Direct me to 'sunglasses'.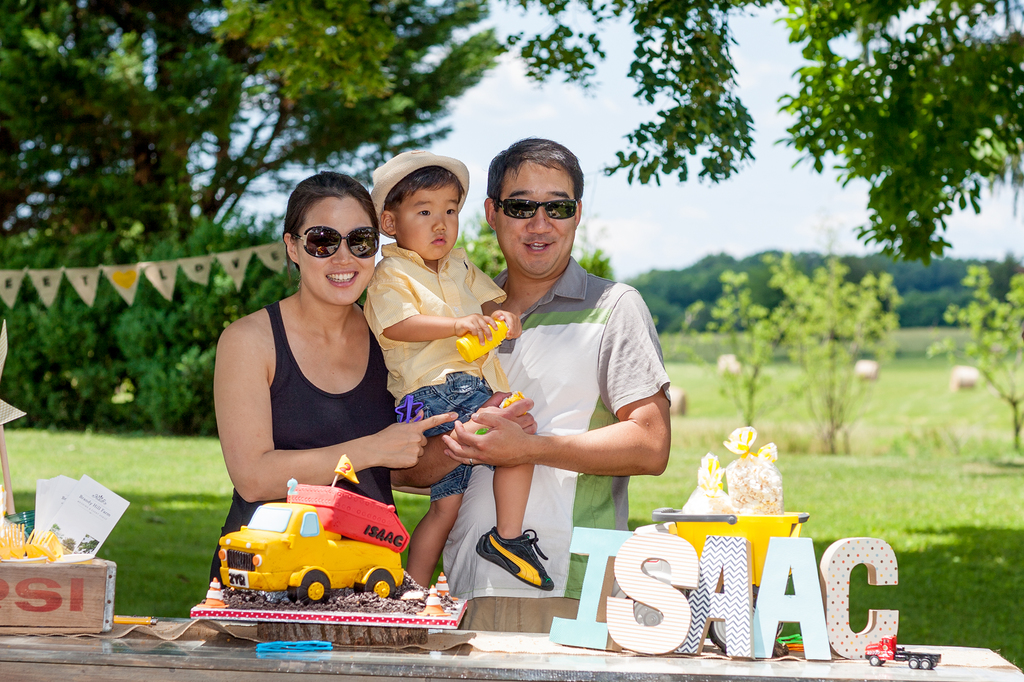
Direction: <box>497,198,574,218</box>.
